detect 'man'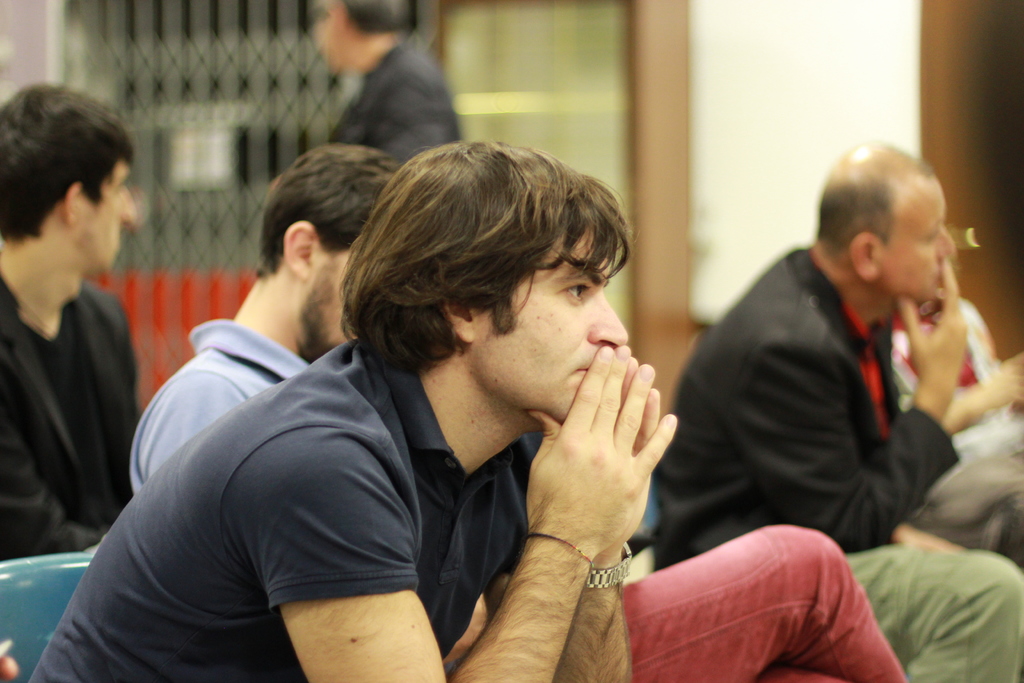
<region>0, 78, 141, 552</region>
